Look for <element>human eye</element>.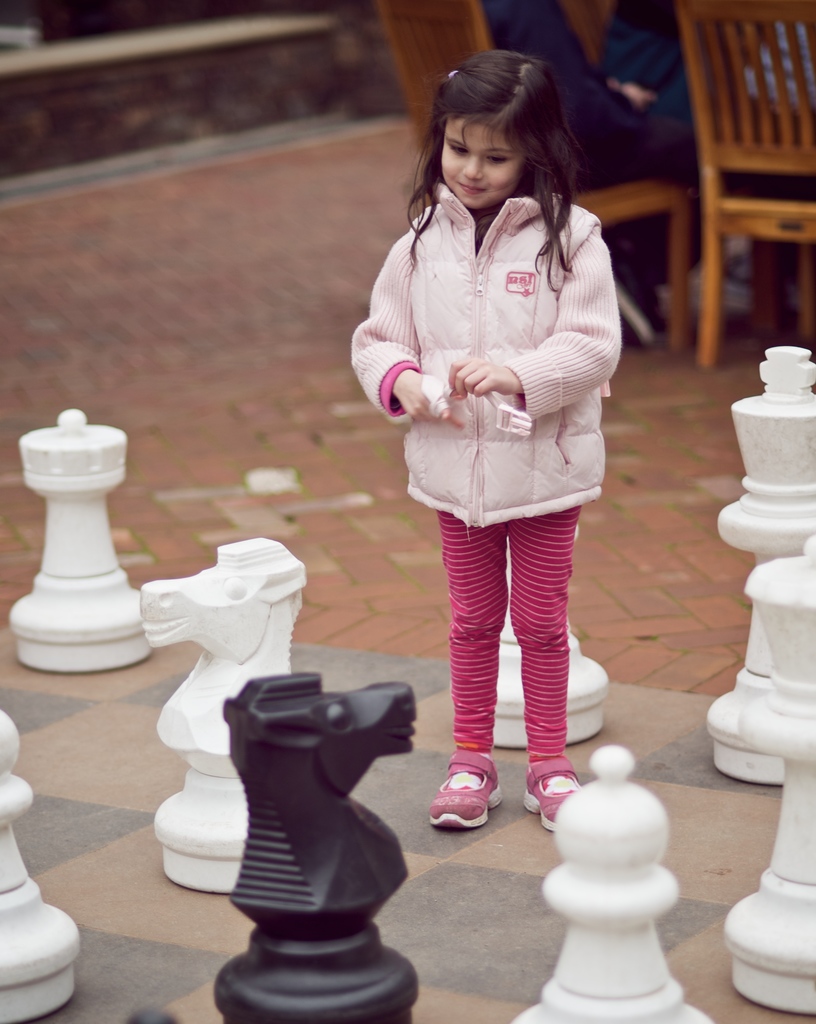
Found: {"left": 487, "top": 153, "right": 514, "bottom": 163}.
